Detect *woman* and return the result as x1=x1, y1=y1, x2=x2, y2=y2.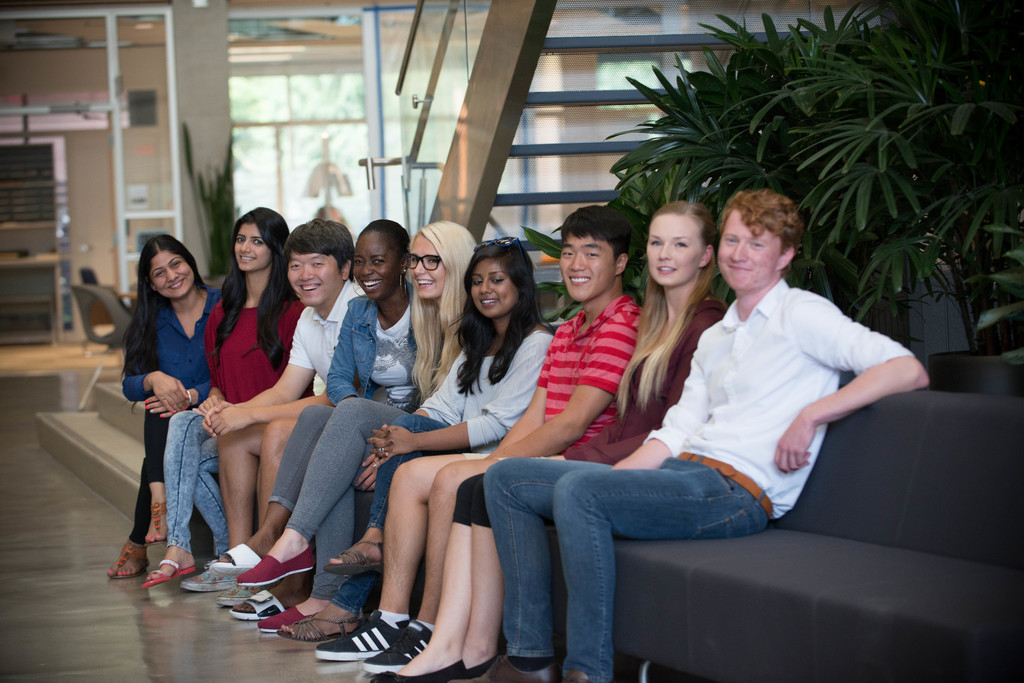
x1=204, y1=208, x2=448, y2=611.
